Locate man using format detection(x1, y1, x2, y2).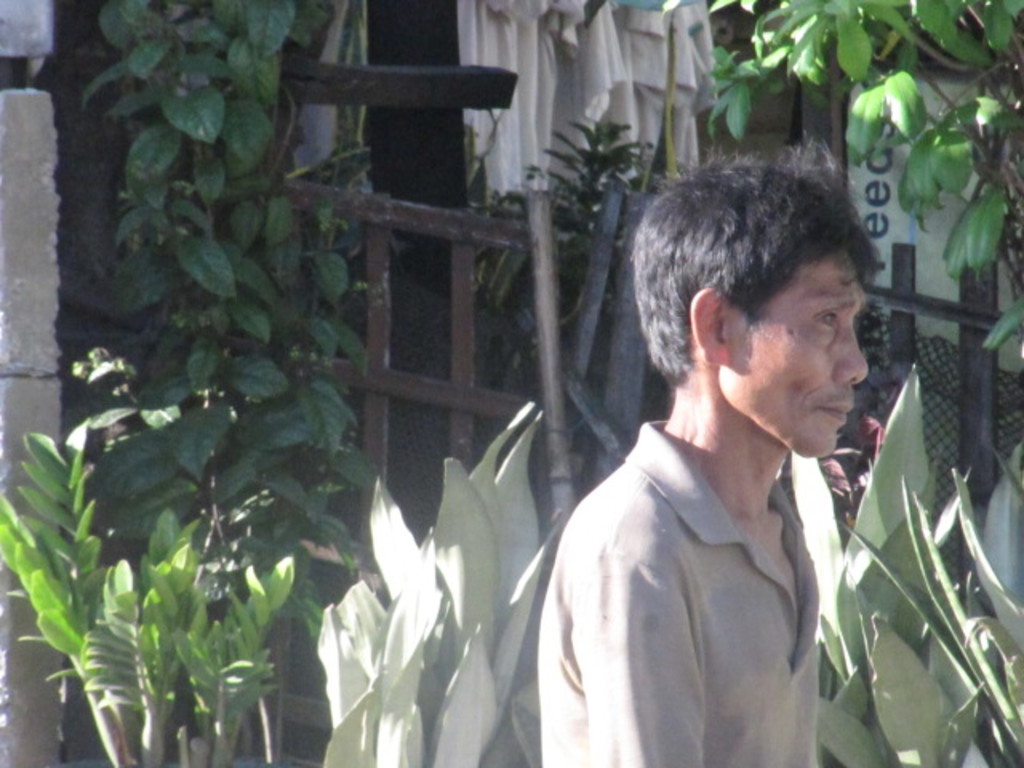
detection(520, 147, 925, 763).
